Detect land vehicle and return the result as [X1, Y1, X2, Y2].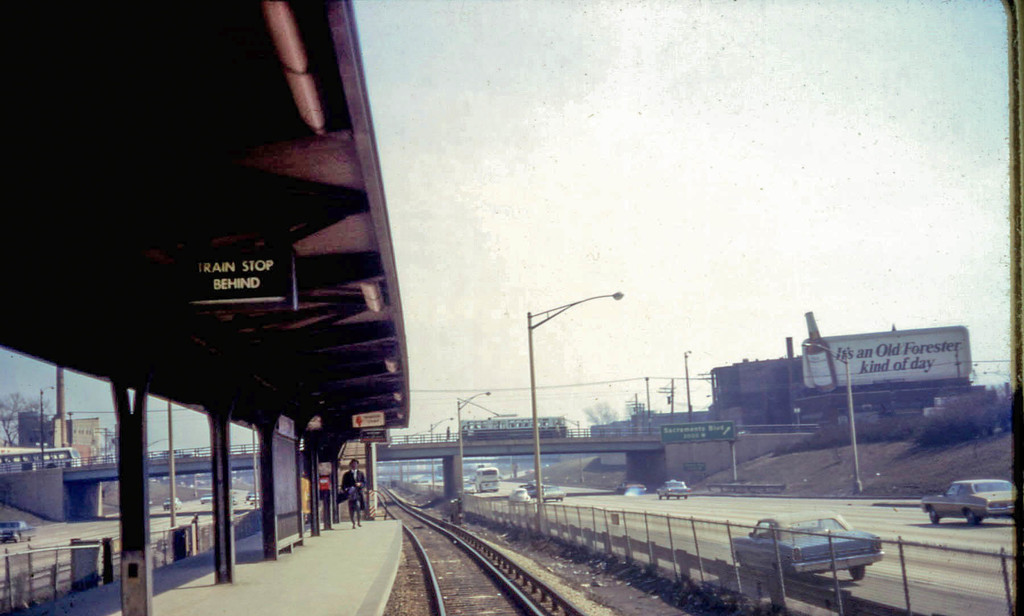
[165, 499, 178, 508].
